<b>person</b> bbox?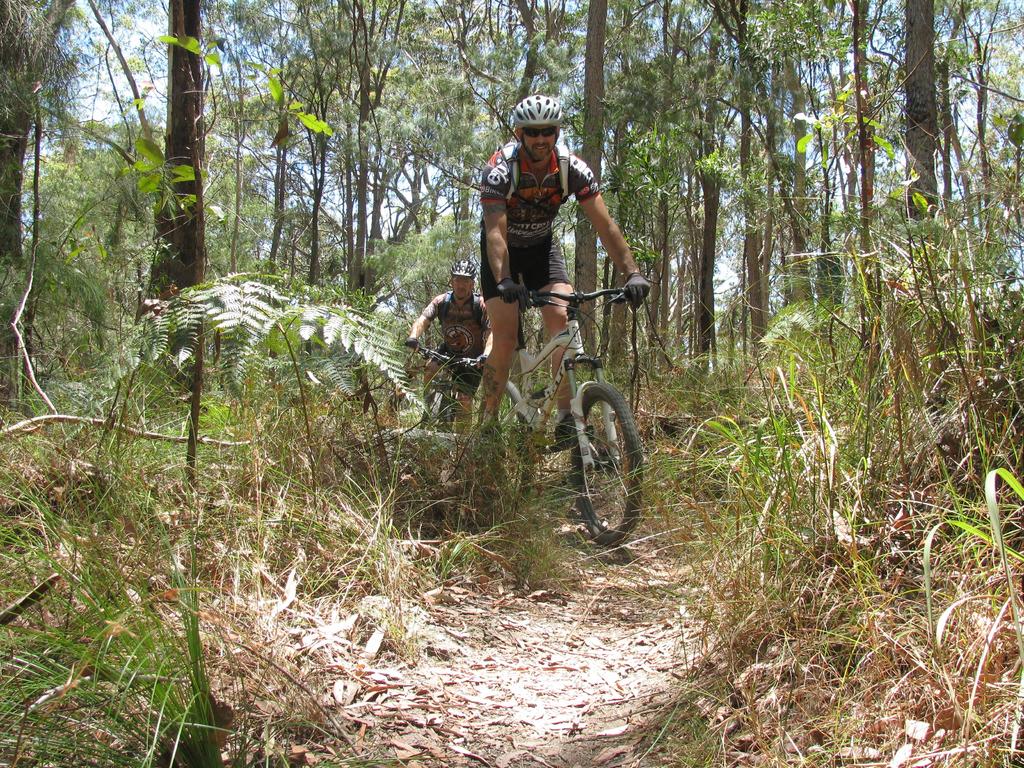
437,121,642,534
